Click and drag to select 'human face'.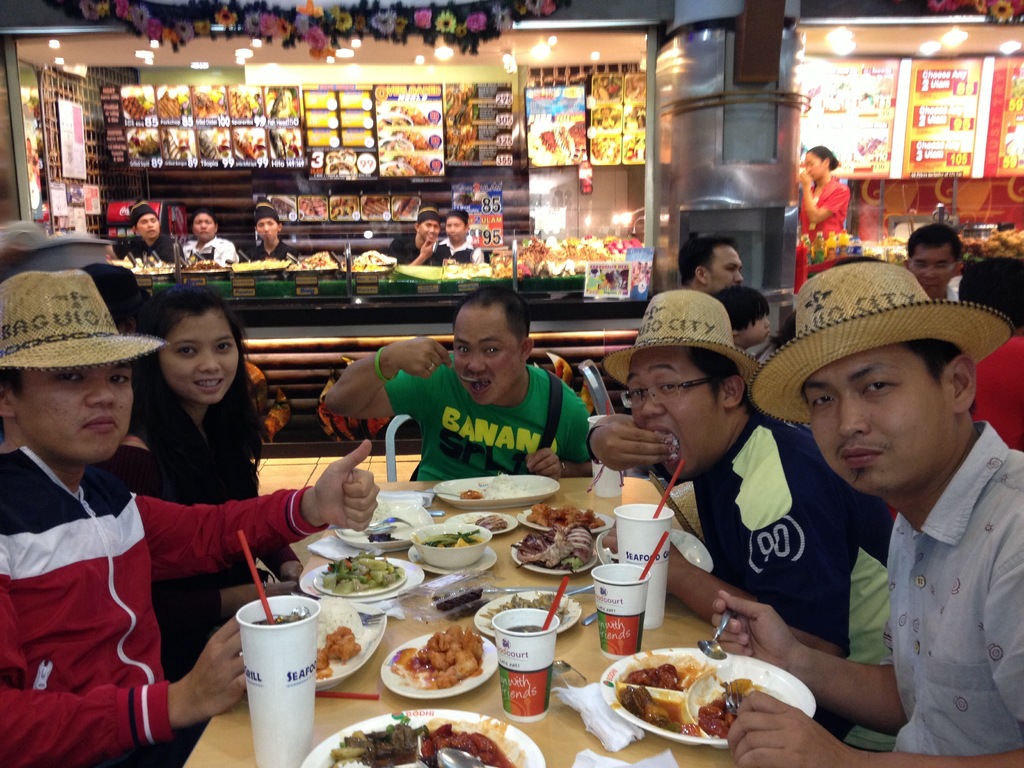
Selection: BBox(444, 307, 523, 410).
